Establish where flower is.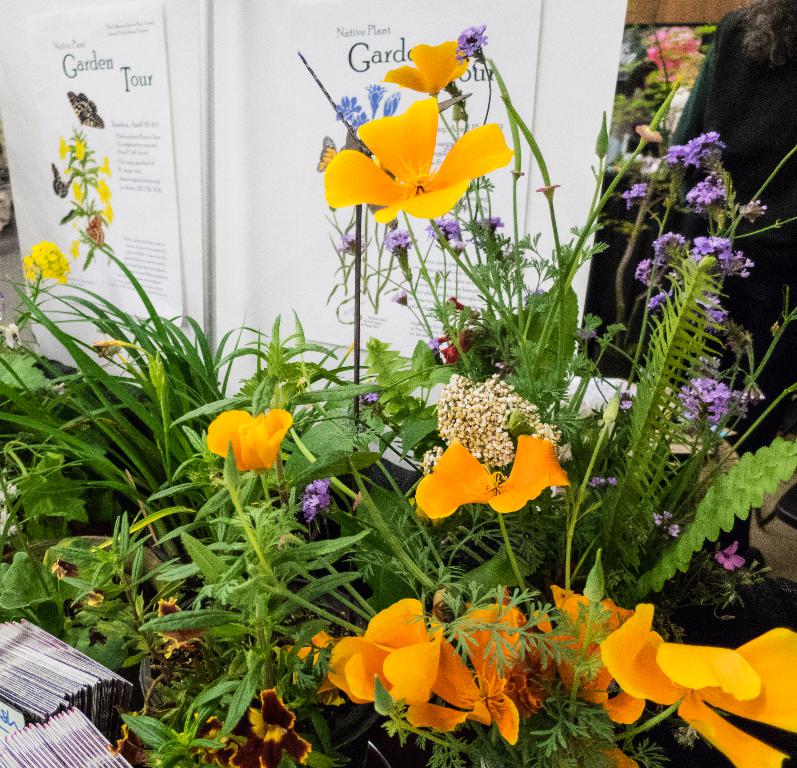
Established at crop(5, 324, 22, 349).
